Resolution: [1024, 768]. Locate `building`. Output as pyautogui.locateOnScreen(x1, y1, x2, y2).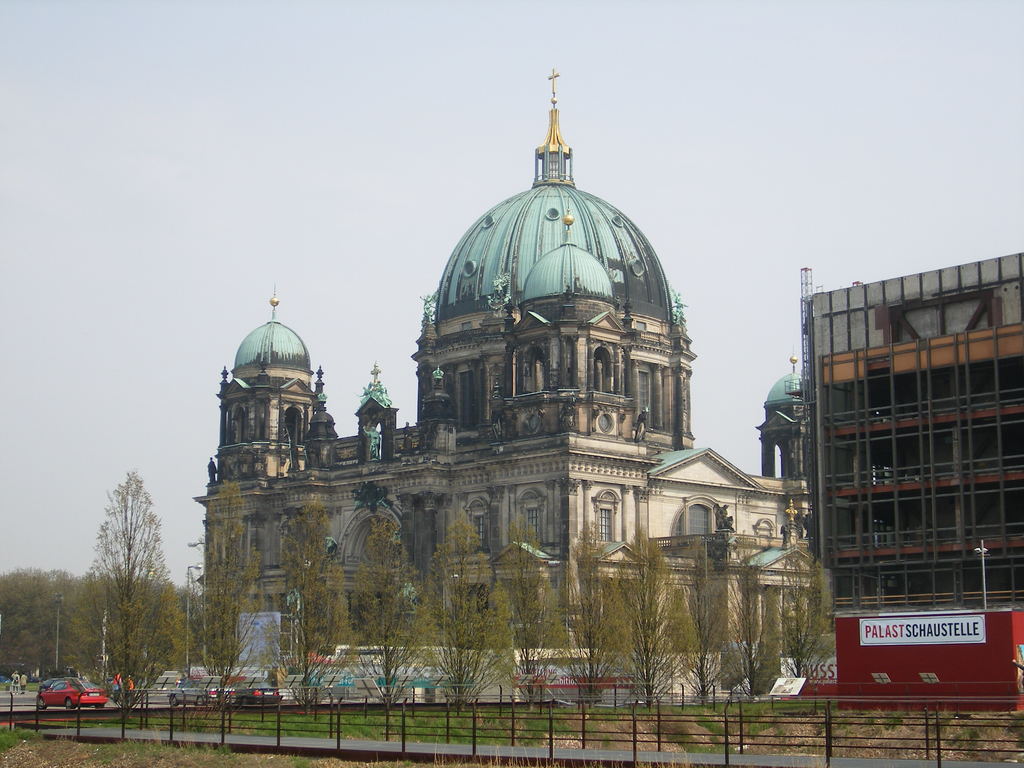
pyautogui.locateOnScreen(805, 252, 1023, 630).
